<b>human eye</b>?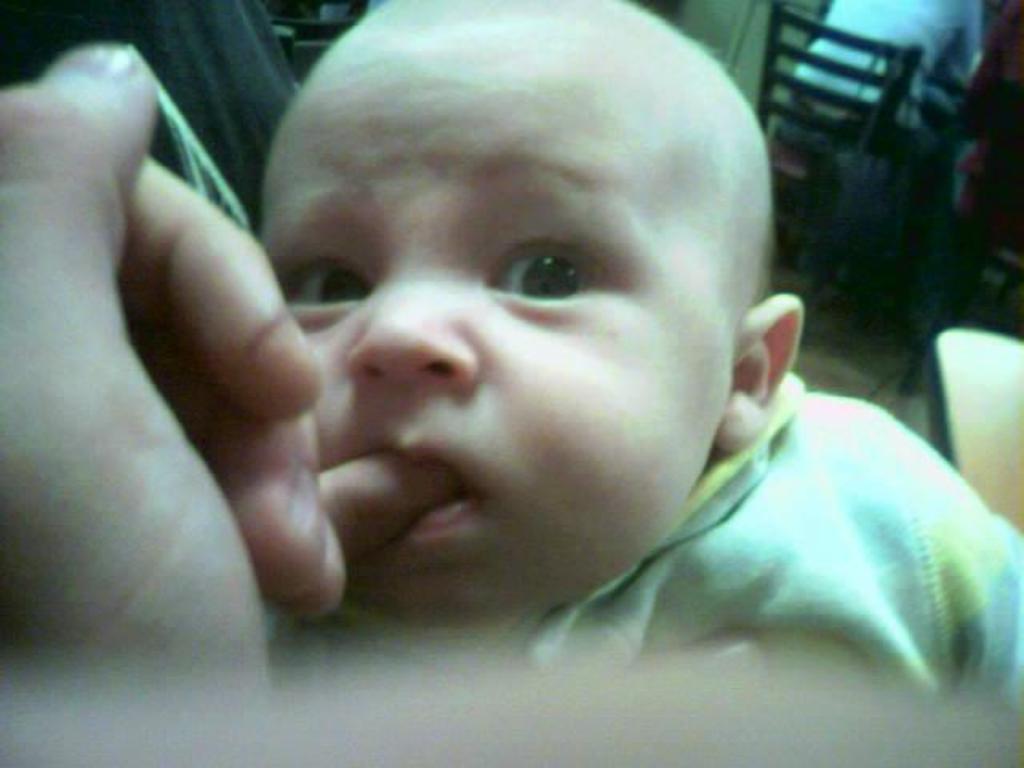
pyautogui.locateOnScreen(269, 200, 384, 326)
